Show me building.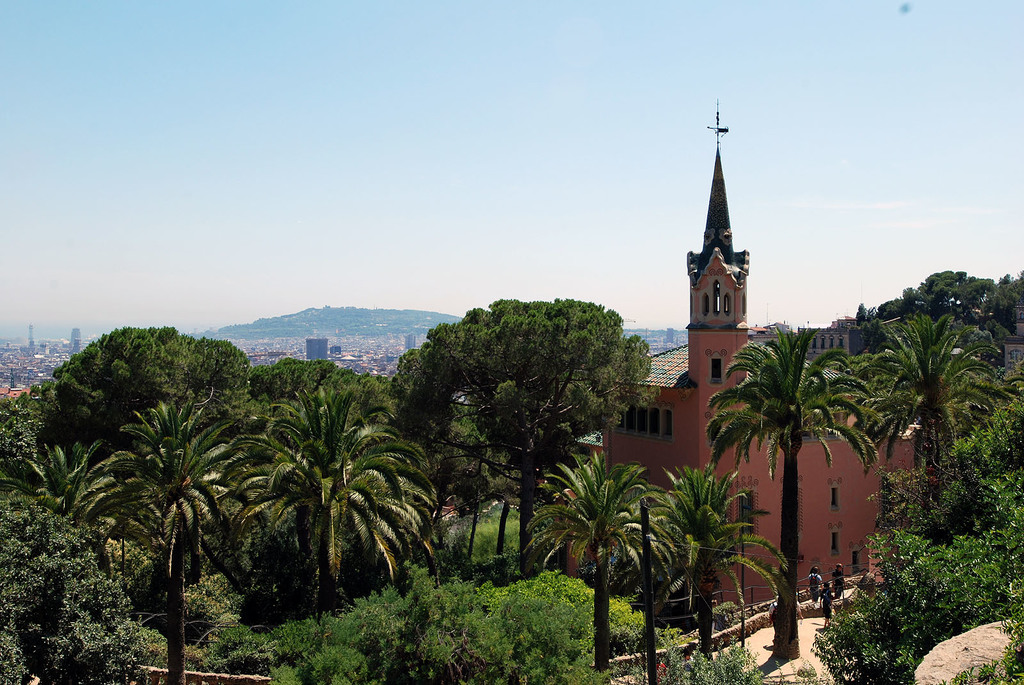
building is here: locate(302, 336, 331, 368).
